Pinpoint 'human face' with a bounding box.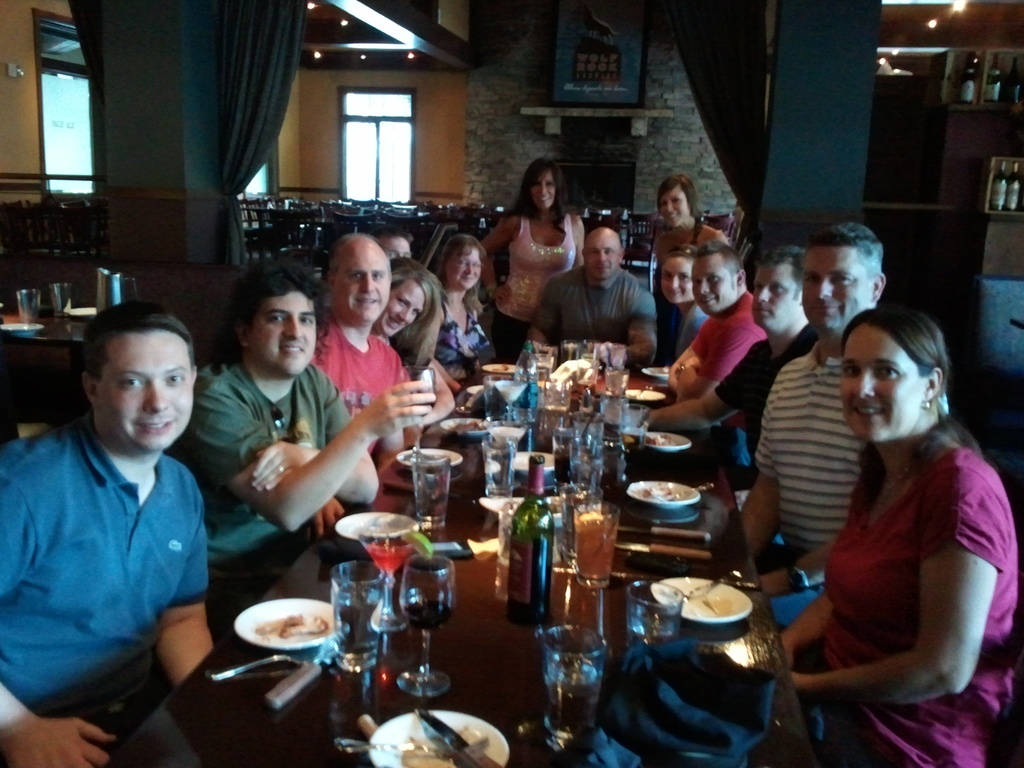
(451, 244, 481, 292).
